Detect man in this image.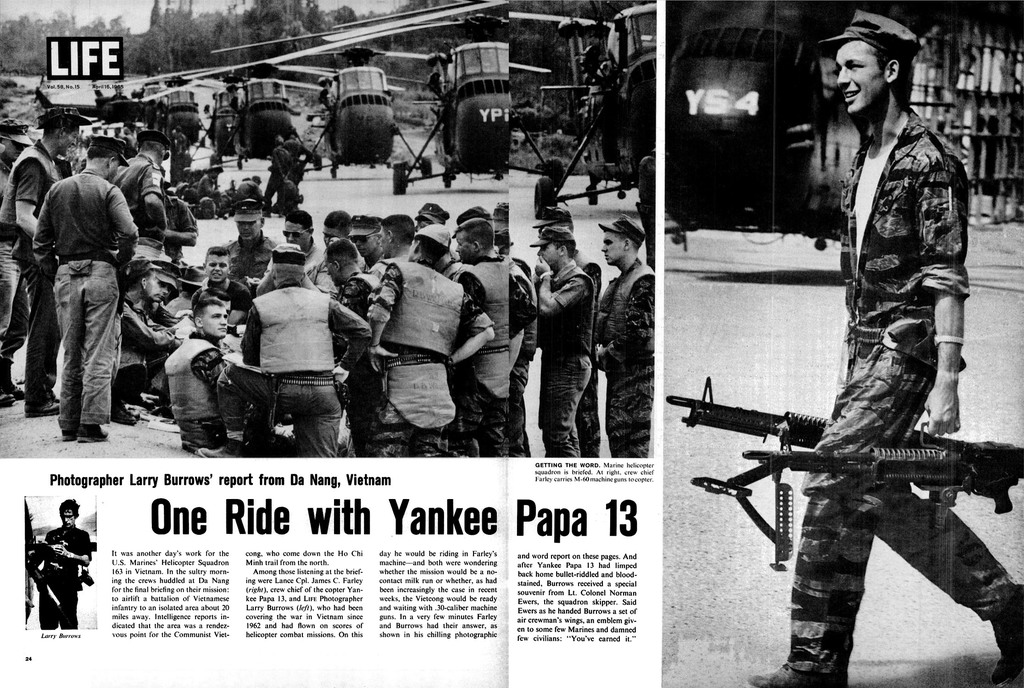
Detection: 194:248:246:314.
